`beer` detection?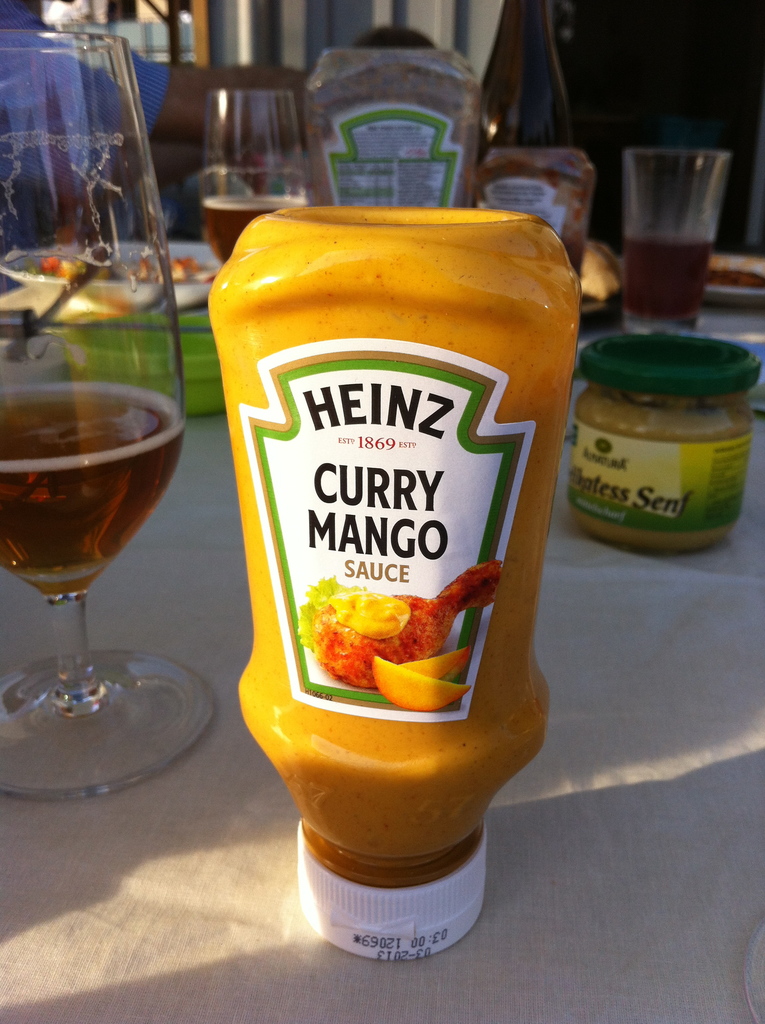
bbox=(625, 228, 714, 332)
